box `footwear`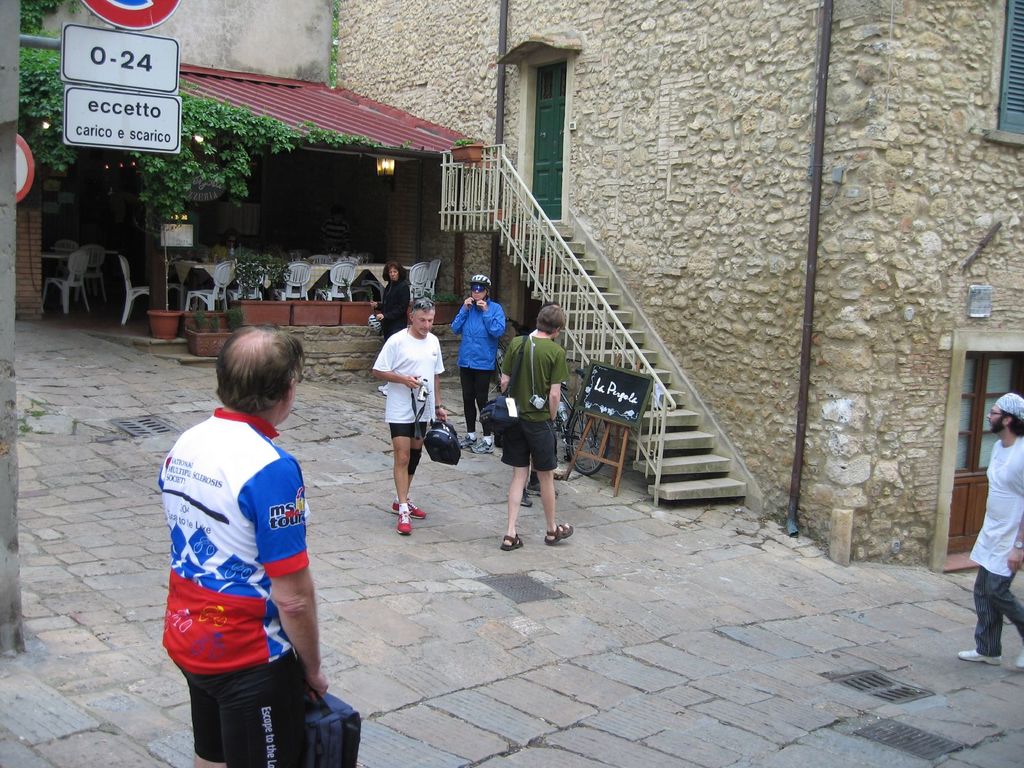
(x1=396, y1=500, x2=425, y2=524)
